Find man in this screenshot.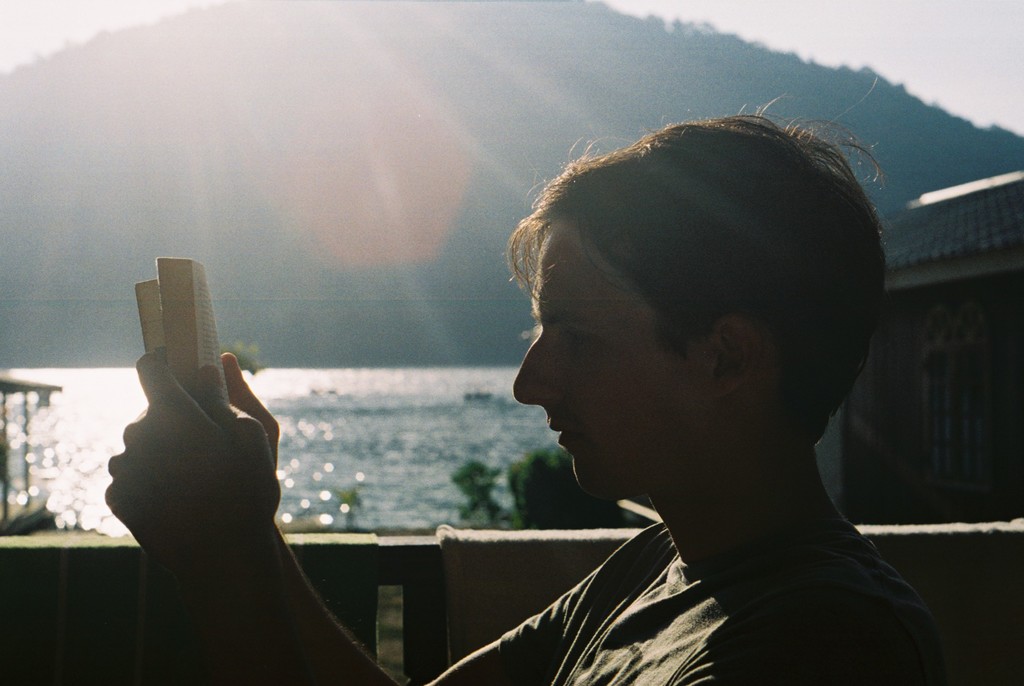
The bounding box for man is bbox=(103, 100, 947, 685).
